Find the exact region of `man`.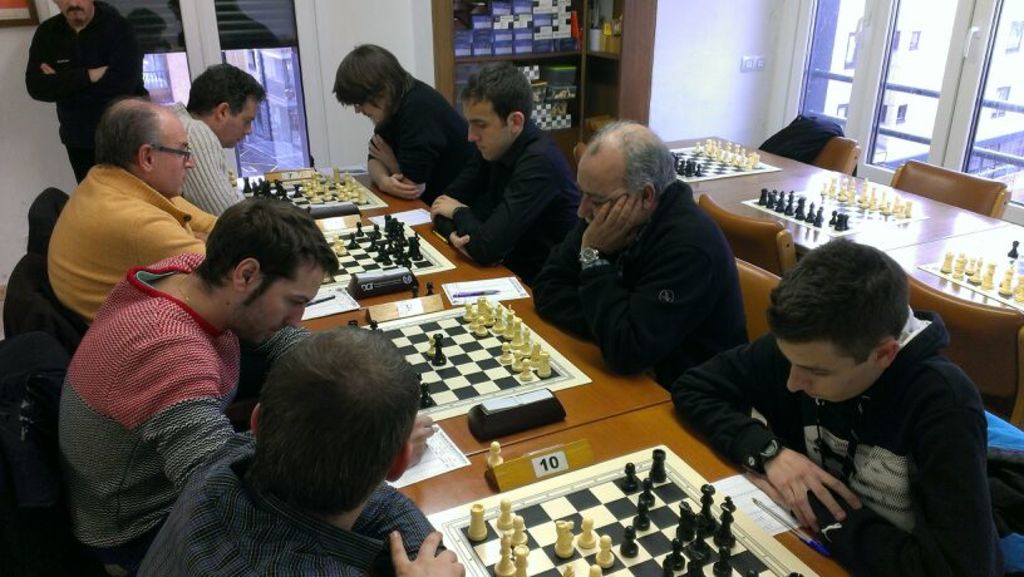
Exact region: left=45, top=98, right=216, bottom=314.
